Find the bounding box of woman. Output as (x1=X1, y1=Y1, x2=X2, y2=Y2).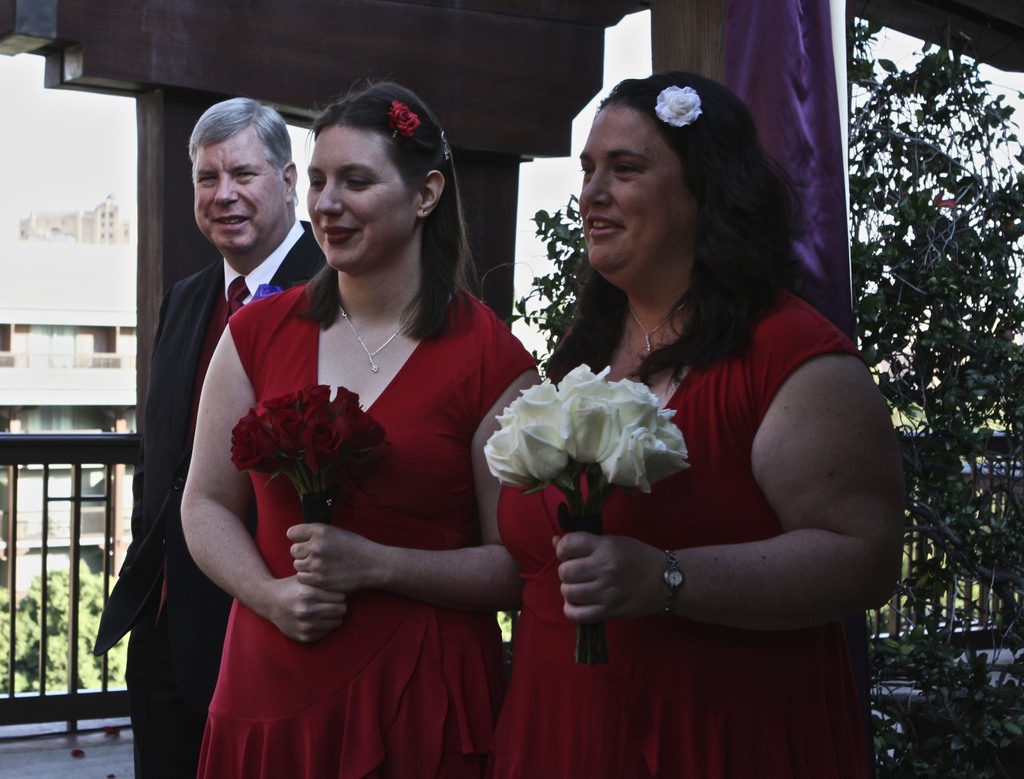
(x1=179, y1=70, x2=529, y2=770).
